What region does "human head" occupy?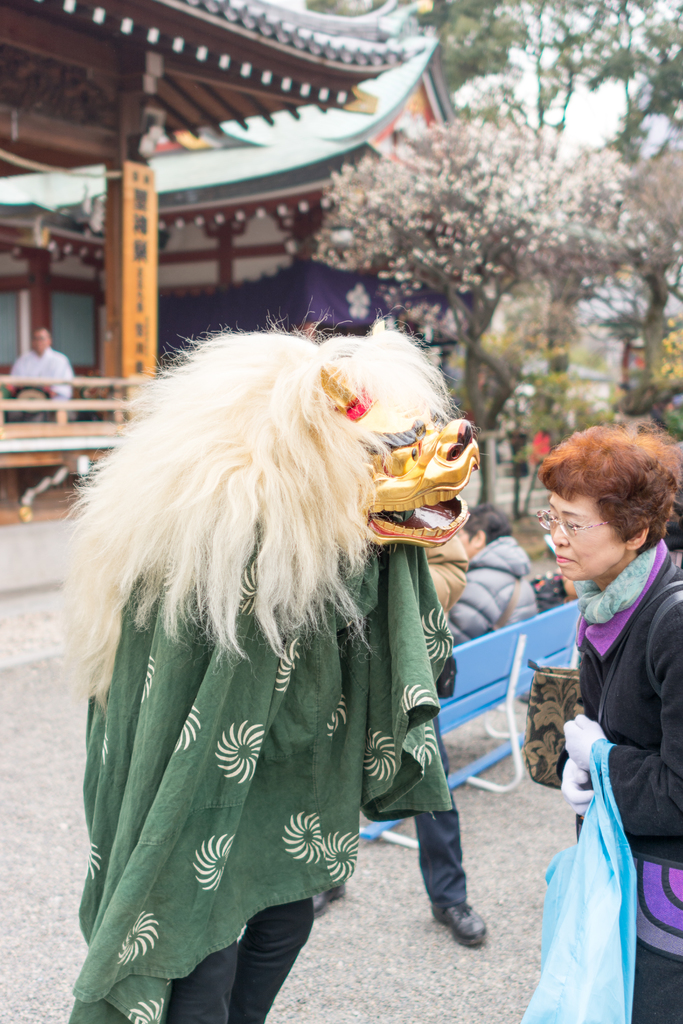
left=549, top=424, right=677, bottom=580.
